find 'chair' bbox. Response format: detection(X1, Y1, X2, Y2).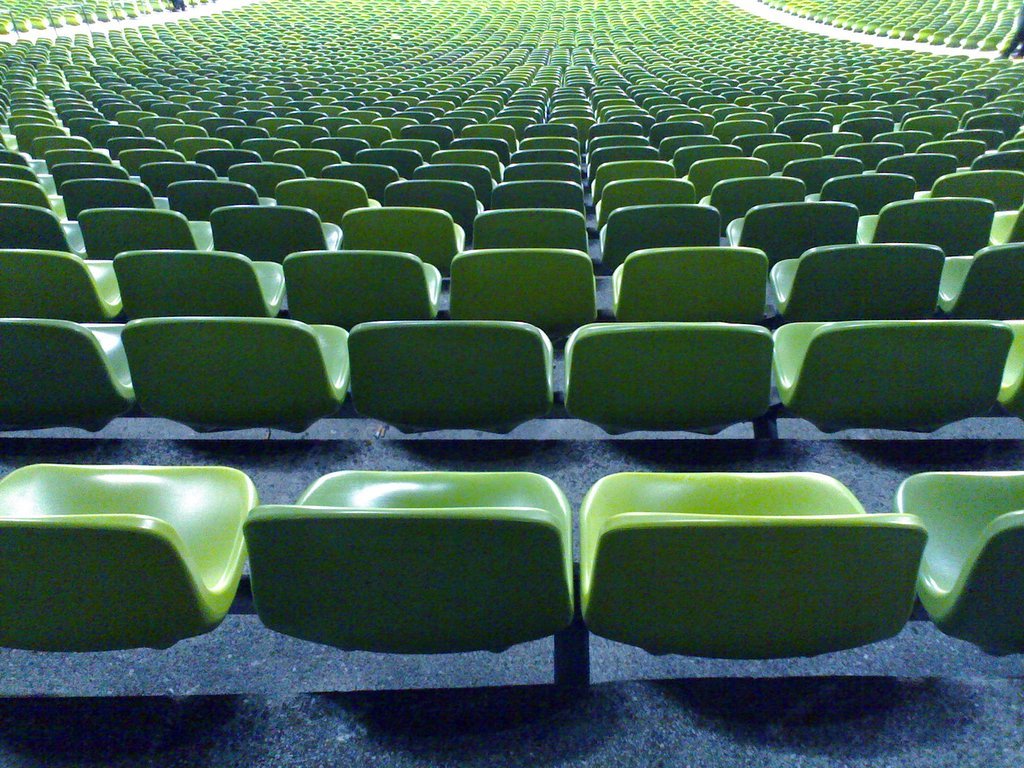
detection(751, 140, 825, 174).
